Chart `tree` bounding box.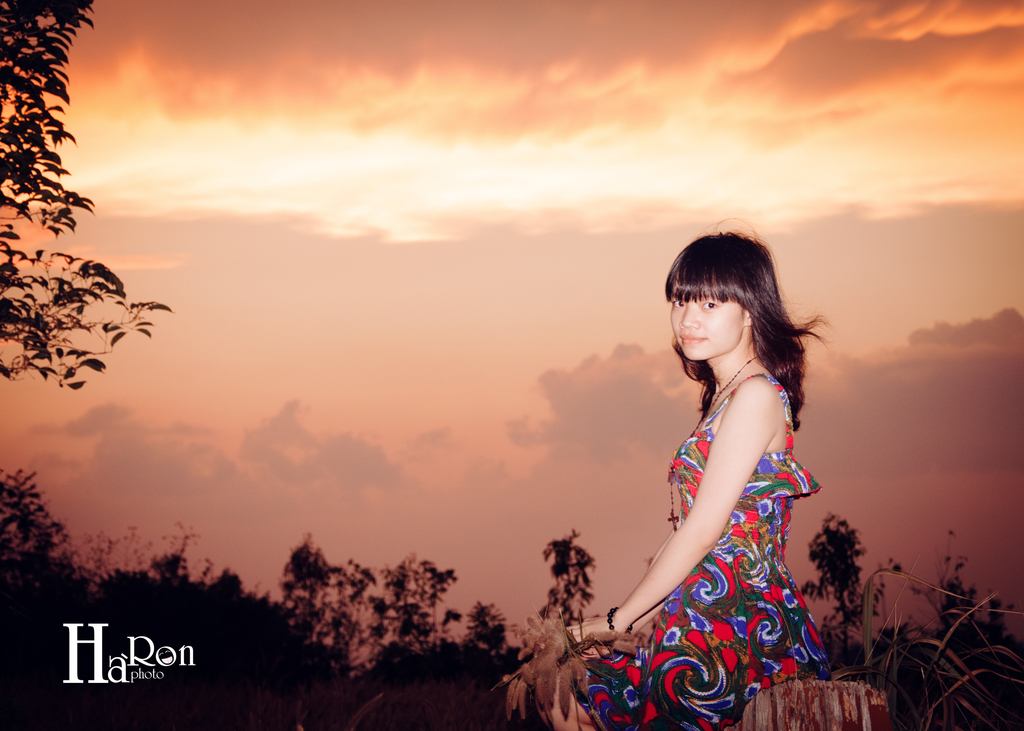
Charted: <box>0,0,173,391</box>.
